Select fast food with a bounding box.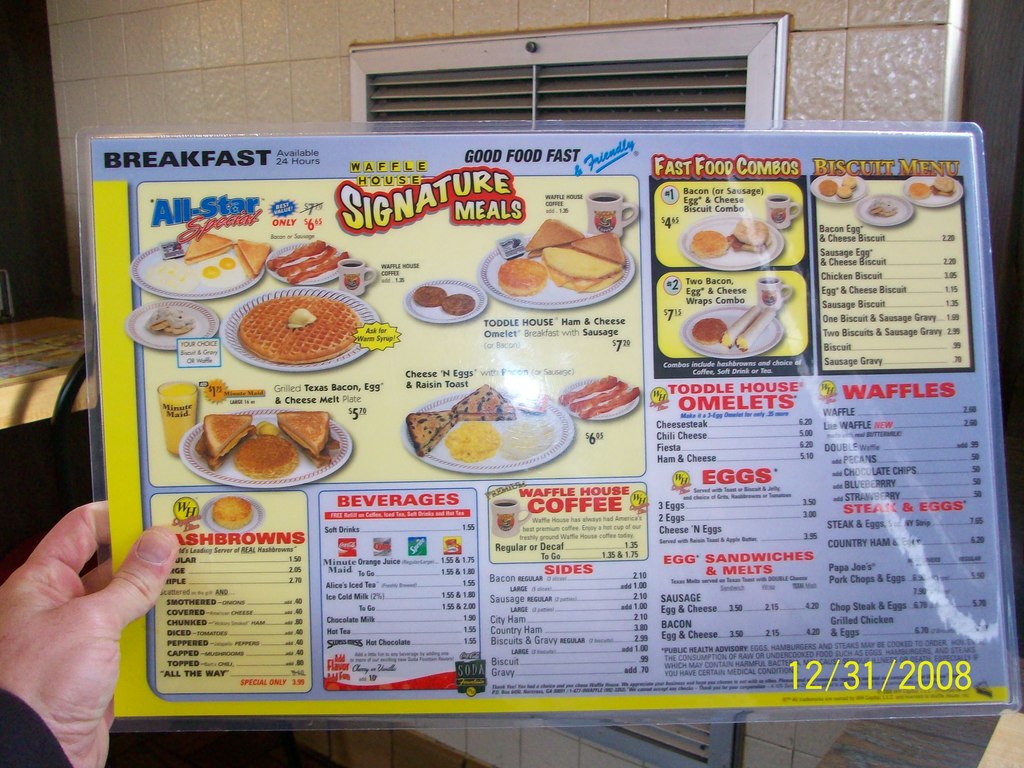
l=453, t=383, r=515, b=420.
